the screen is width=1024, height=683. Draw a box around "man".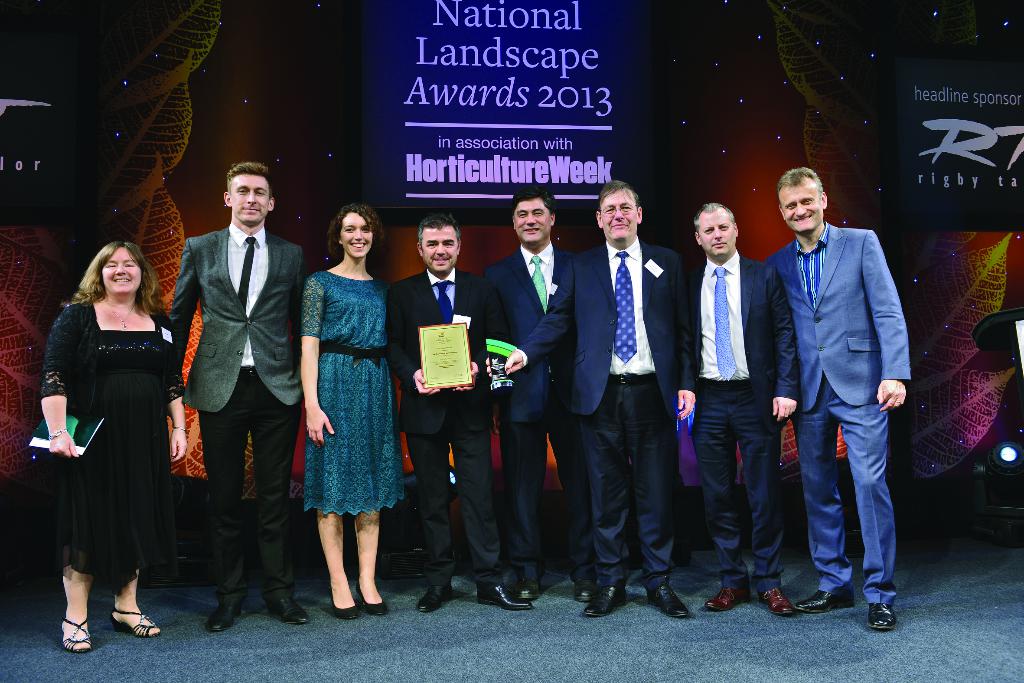
box(168, 160, 316, 634).
